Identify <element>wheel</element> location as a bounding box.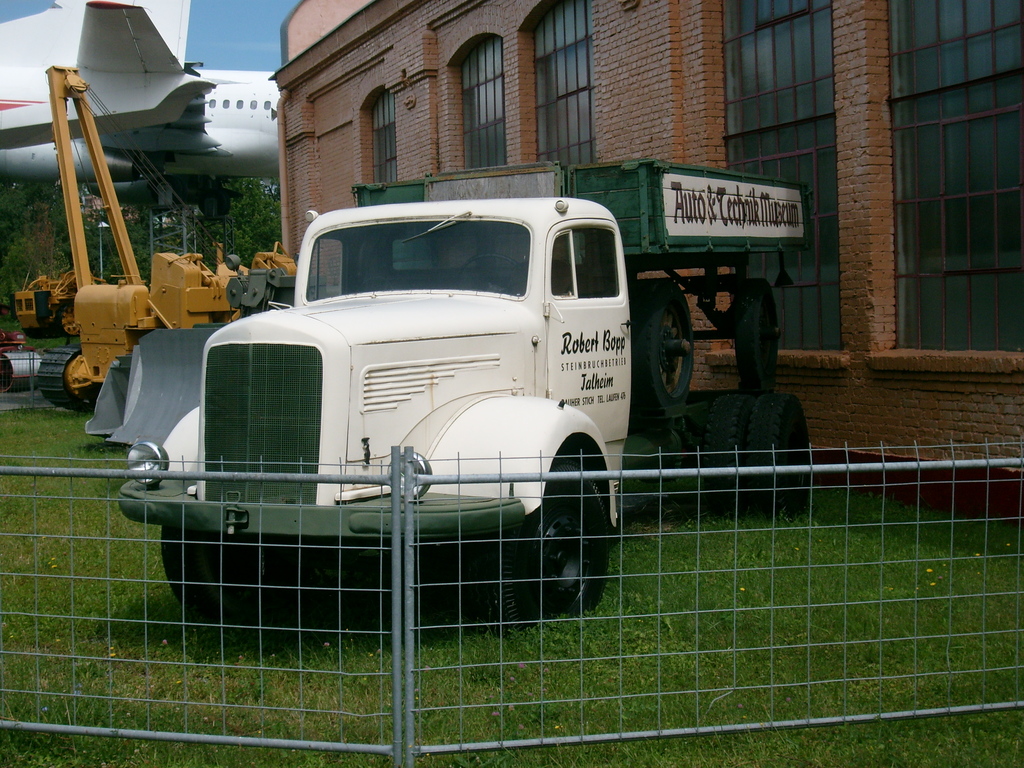
<bbox>470, 460, 611, 638</bbox>.
